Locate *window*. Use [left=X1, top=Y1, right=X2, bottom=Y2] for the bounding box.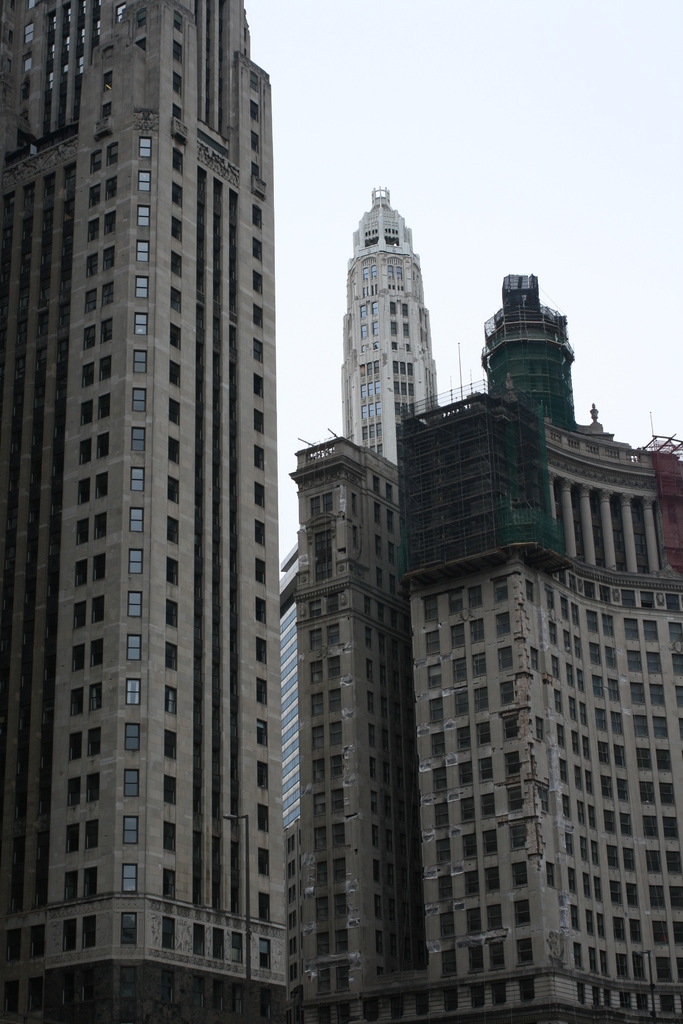
[left=669, top=922, right=682, bottom=945].
